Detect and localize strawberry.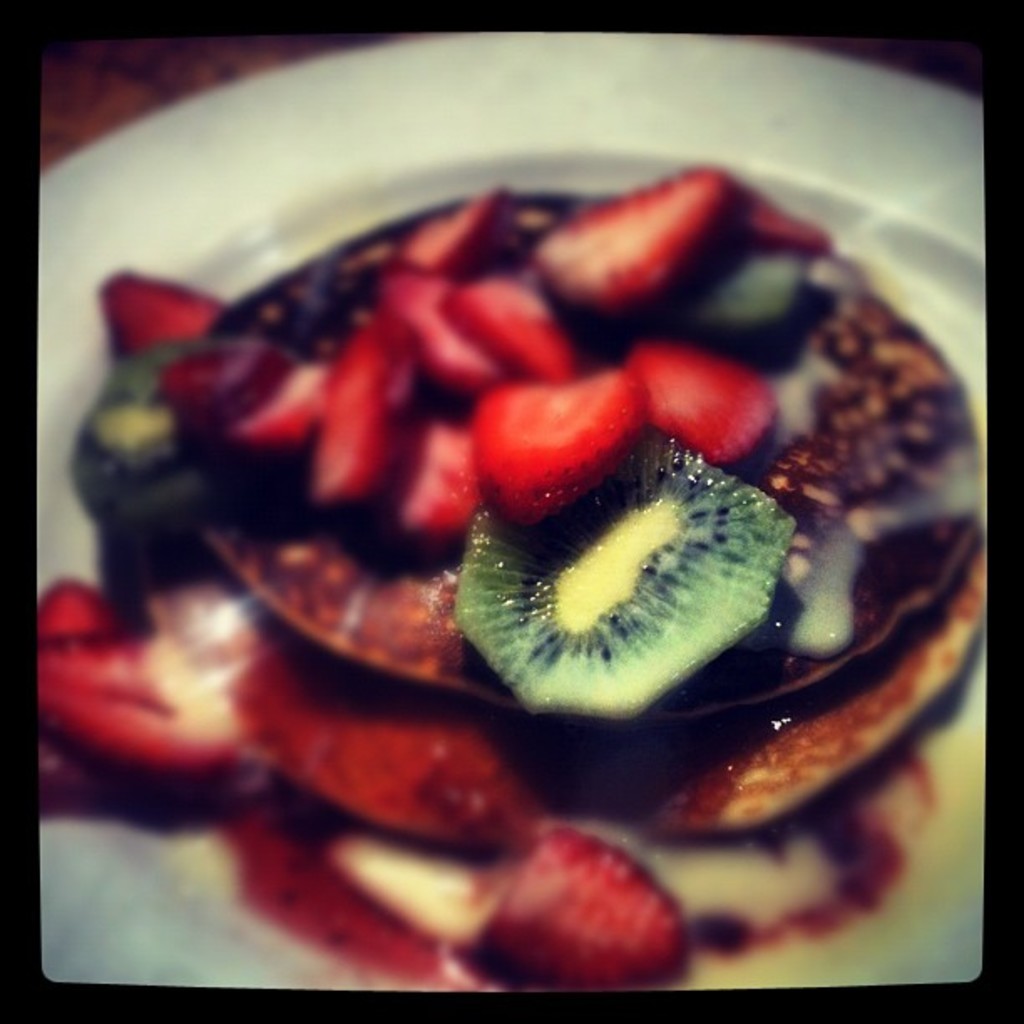
Localized at region(301, 308, 420, 525).
